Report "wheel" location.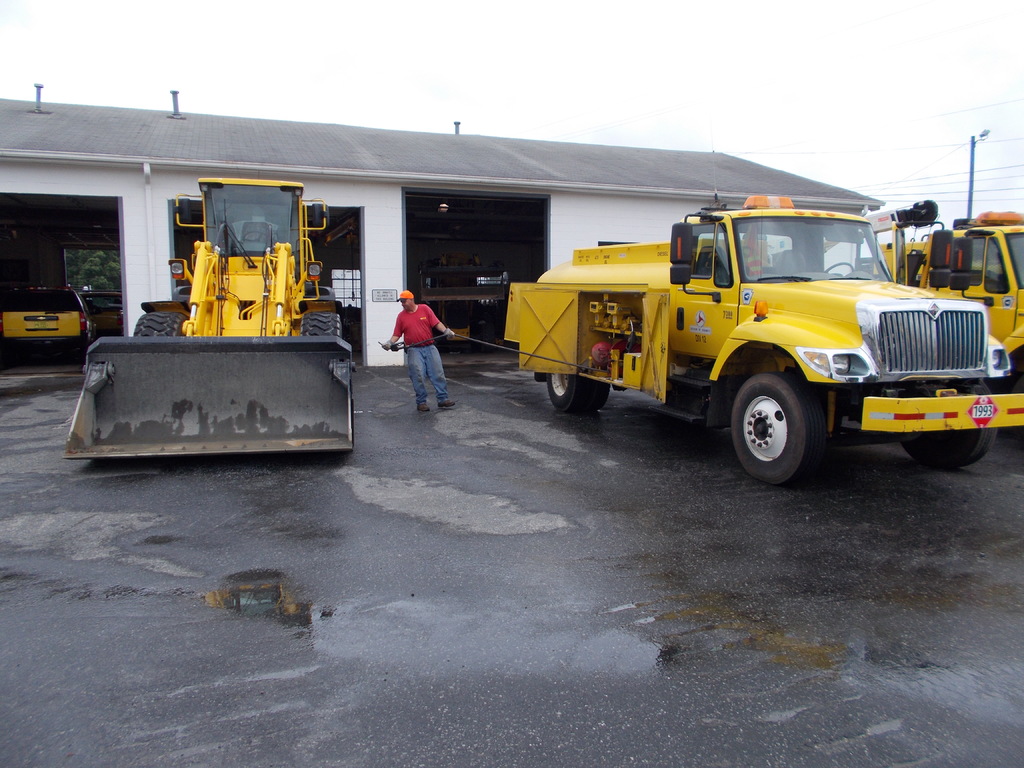
Report: (1009, 380, 1023, 434).
